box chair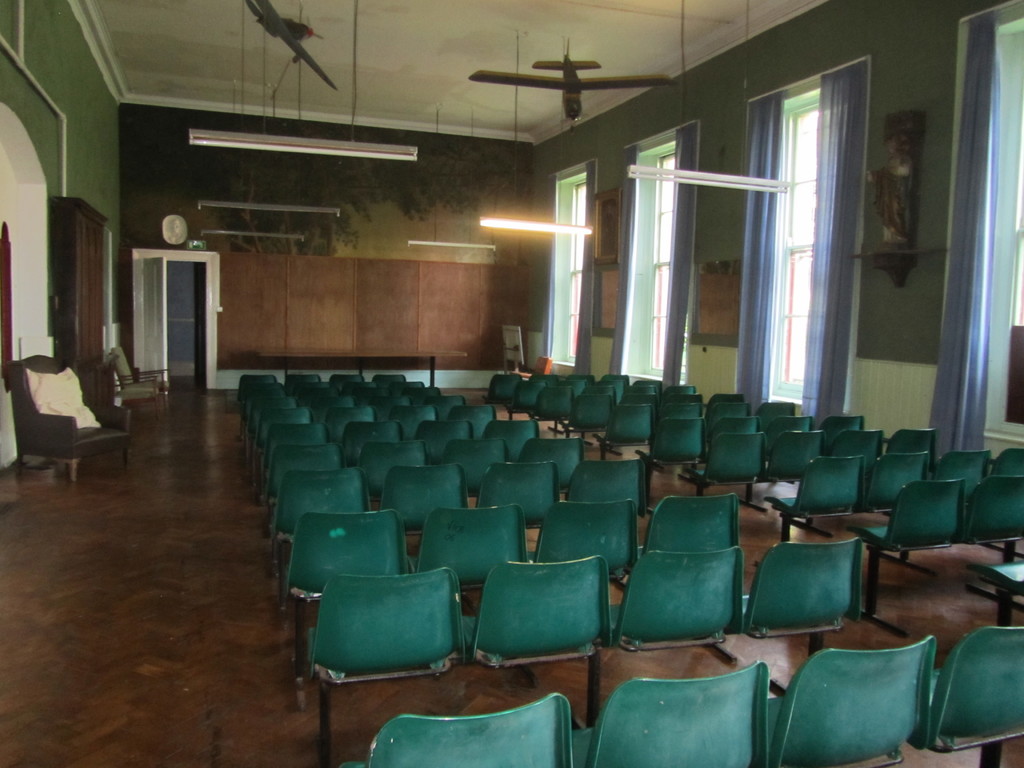
Rect(417, 420, 470, 463)
